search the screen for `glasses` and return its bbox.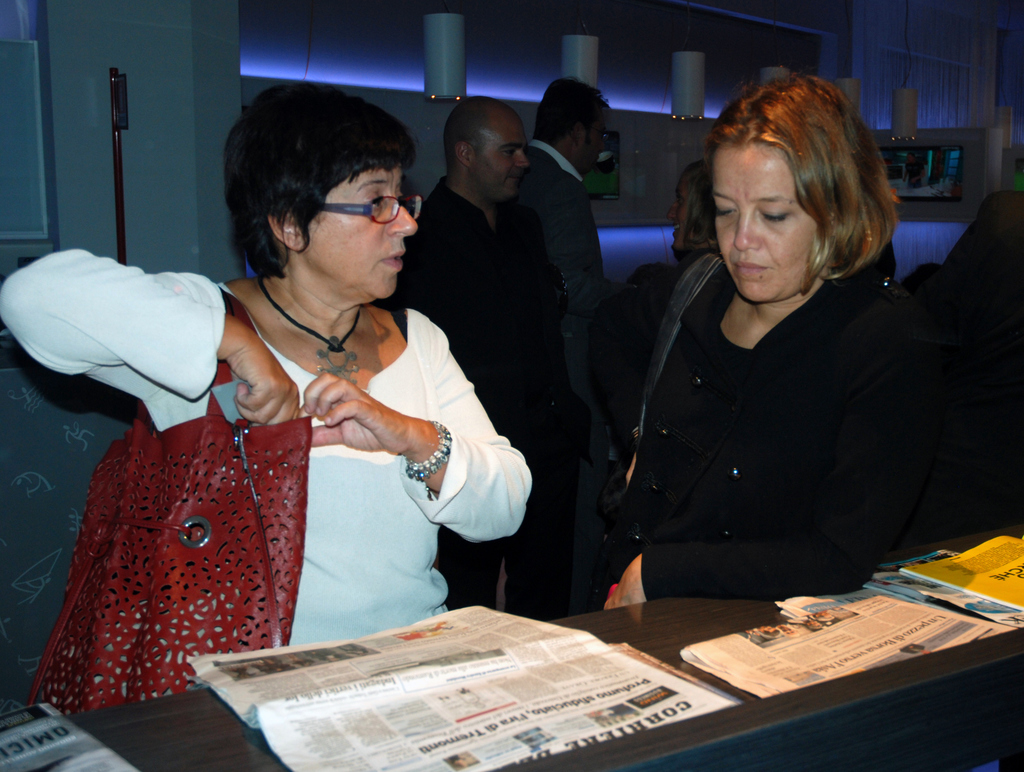
Found: l=280, t=183, r=422, b=233.
